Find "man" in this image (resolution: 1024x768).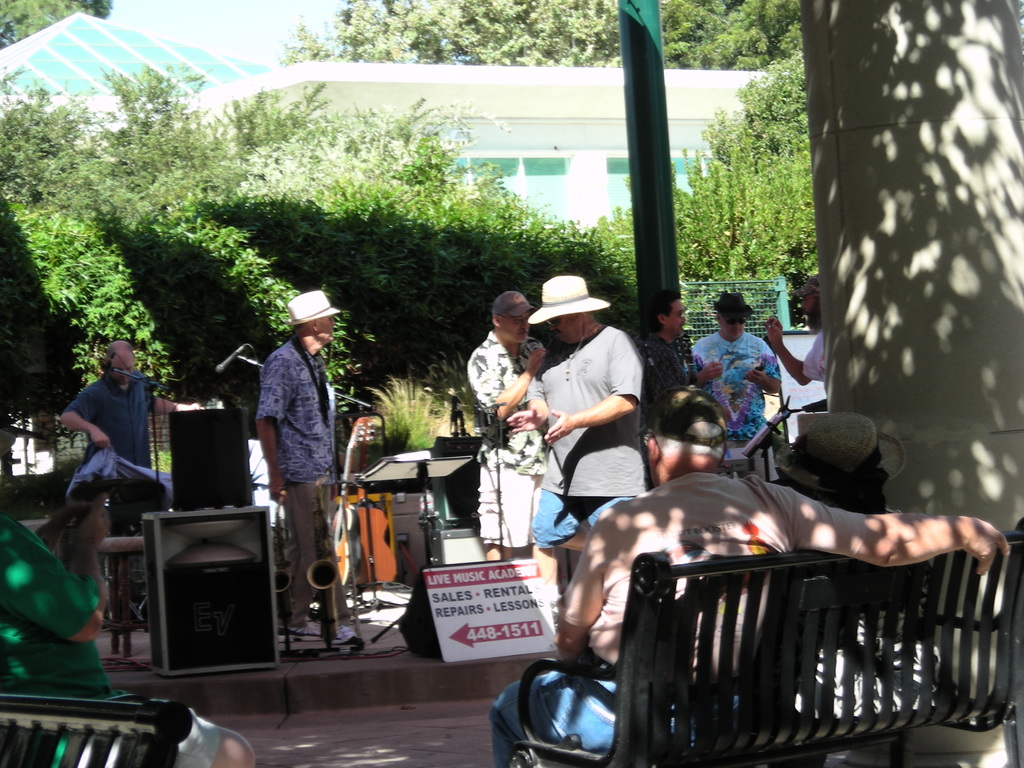
box=[490, 386, 1011, 765].
